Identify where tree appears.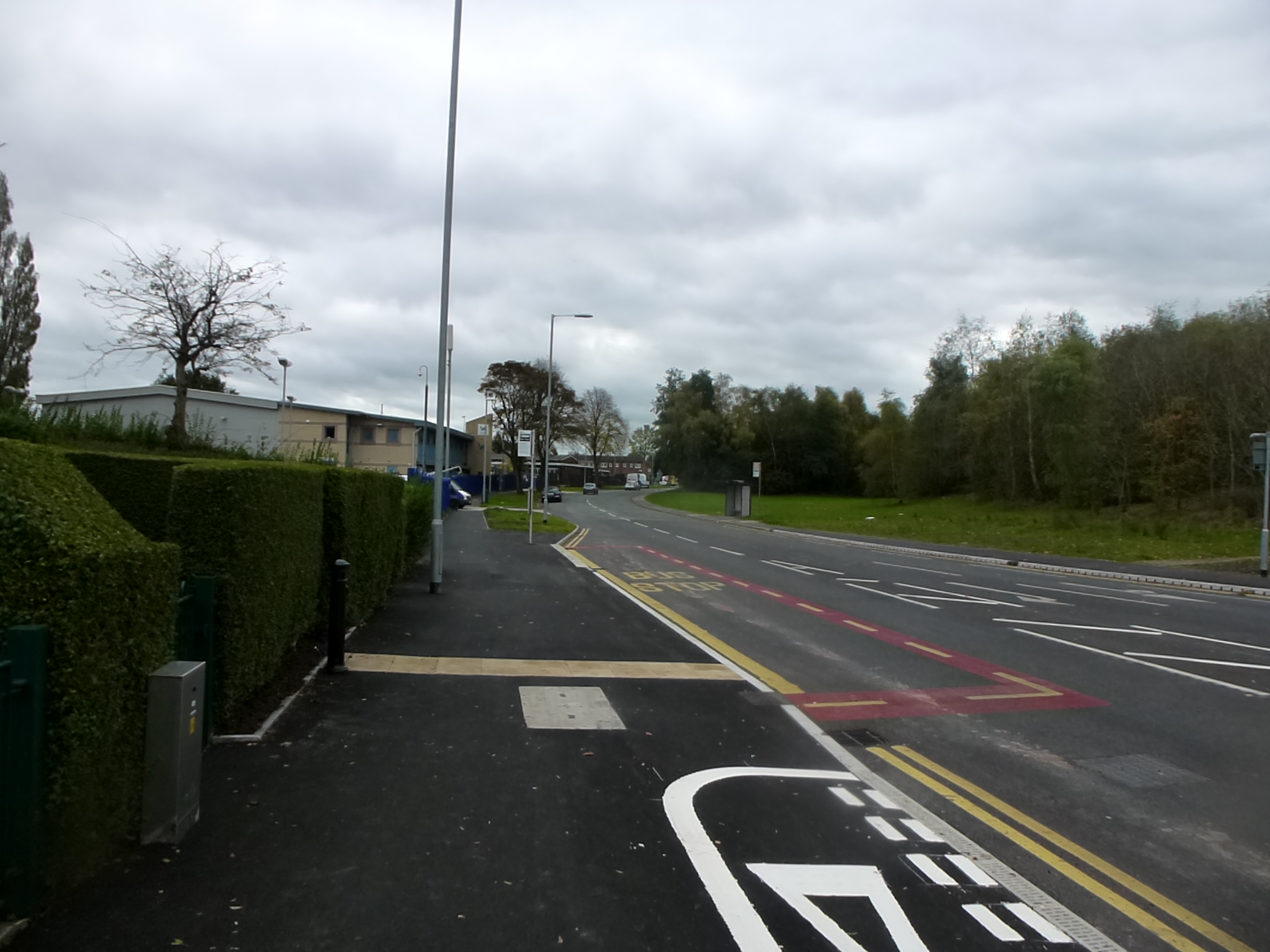
Appears at crop(228, 171, 290, 248).
